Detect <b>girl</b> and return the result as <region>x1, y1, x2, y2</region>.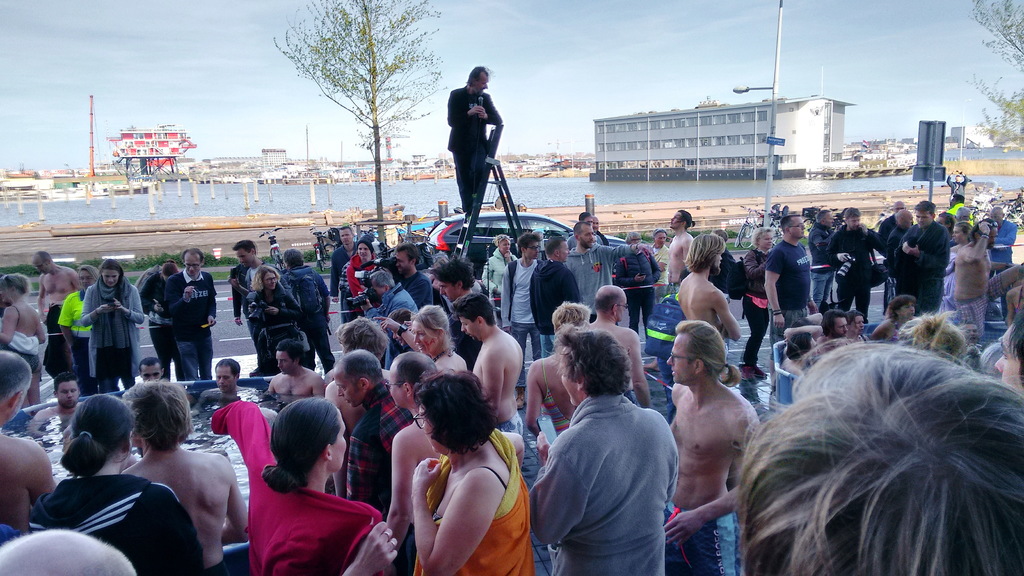
<region>387, 352, 438, 575</region>.
